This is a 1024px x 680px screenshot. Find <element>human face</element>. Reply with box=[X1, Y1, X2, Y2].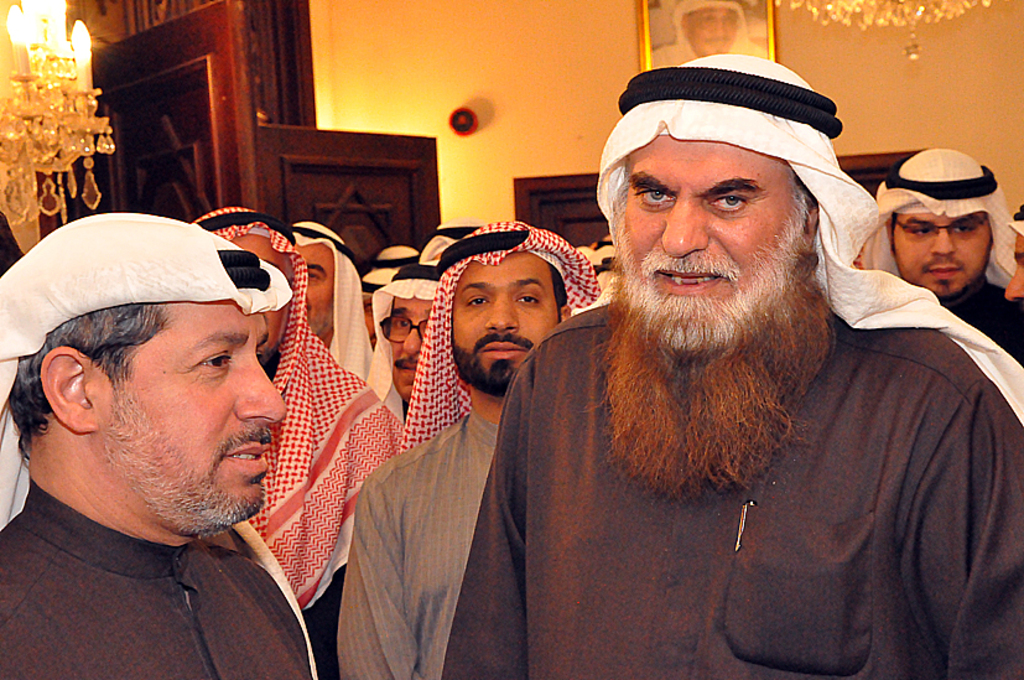
box=[452, 253, 557, 399].
